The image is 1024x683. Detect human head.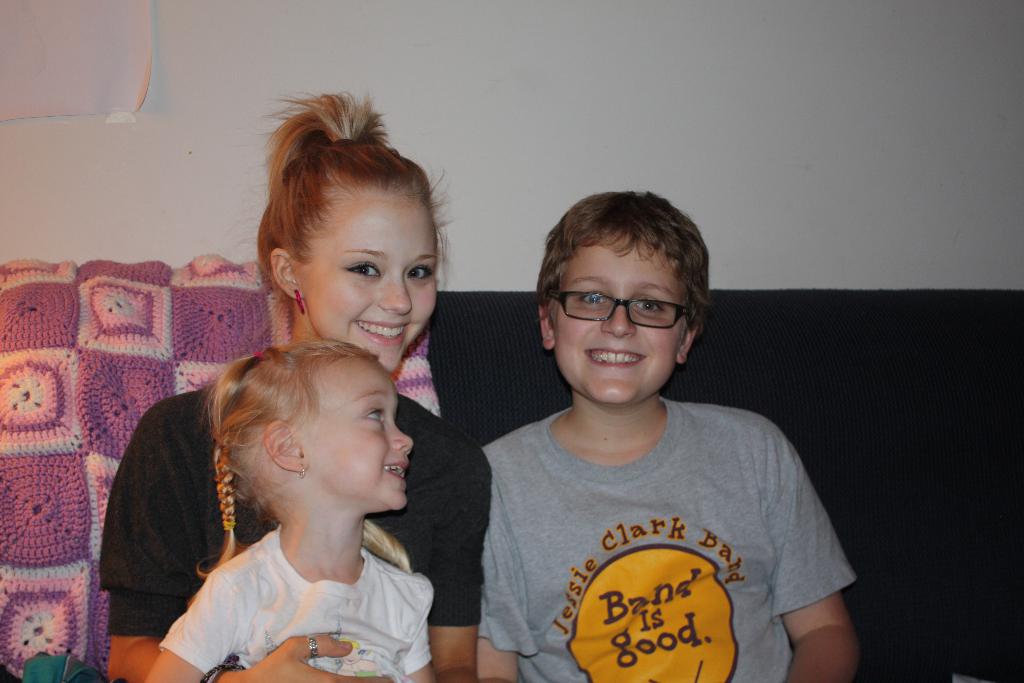
Detection: 218:338:410:513.
